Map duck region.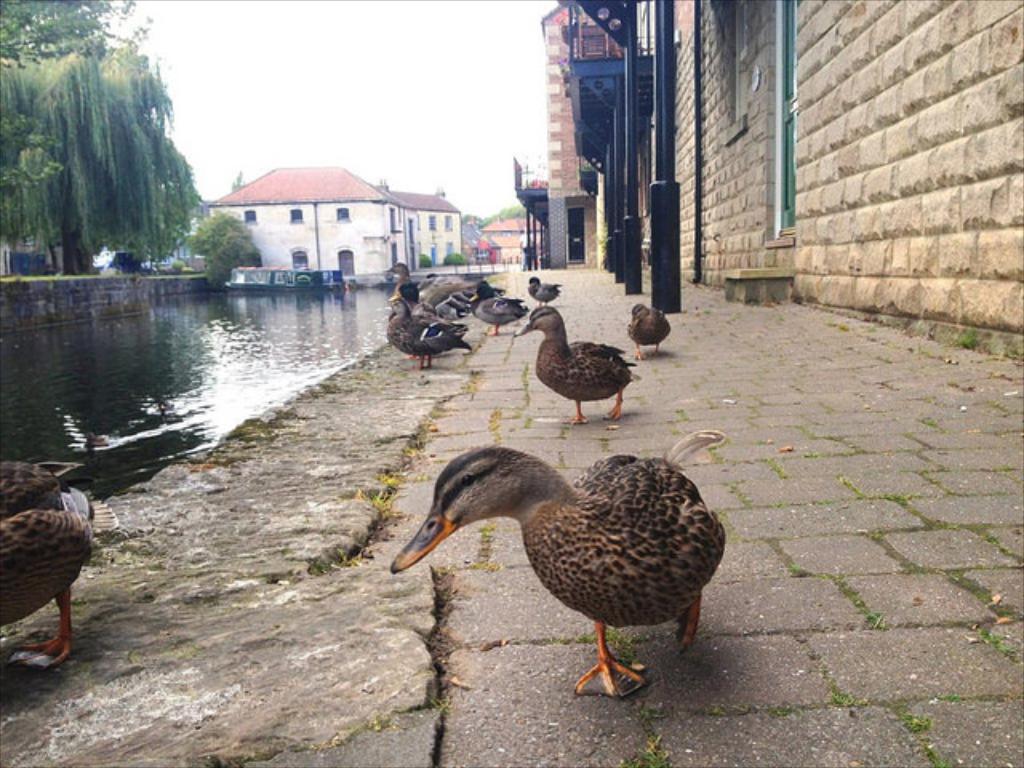
Mapped to {"x1": 470, "y1": 275, "x2": 528, "y2": 333}.
